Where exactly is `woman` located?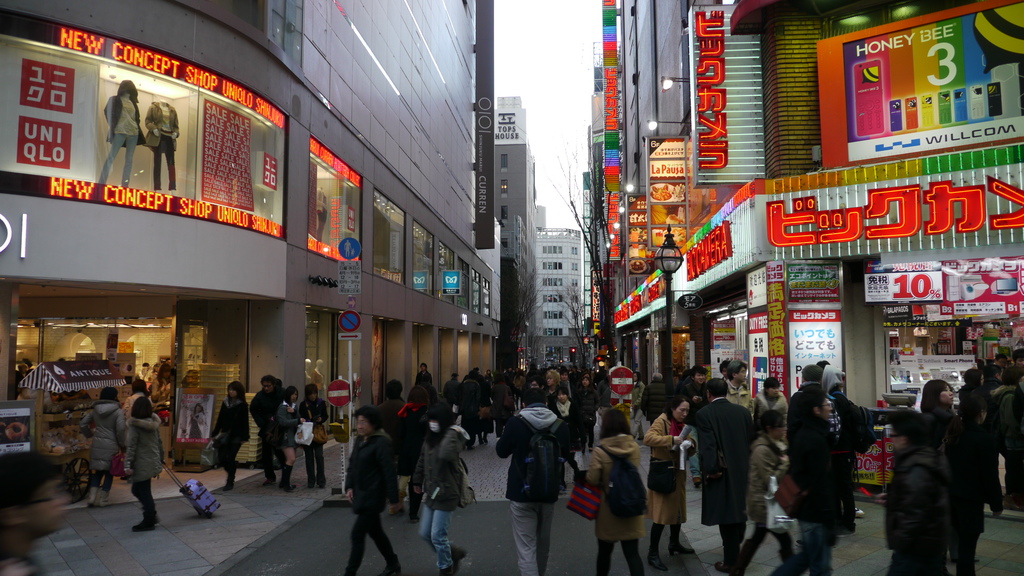
Its bounding box is box(916, 376, 991, 575).
